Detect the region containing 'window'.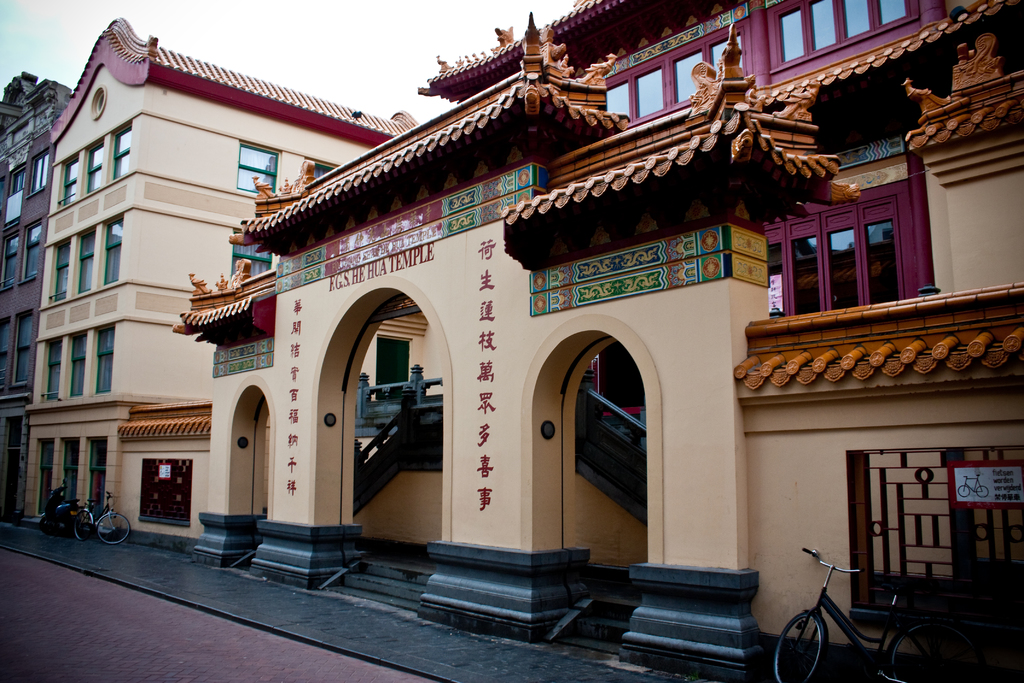
x1=785, y1=191, x2=937, y2=308.
